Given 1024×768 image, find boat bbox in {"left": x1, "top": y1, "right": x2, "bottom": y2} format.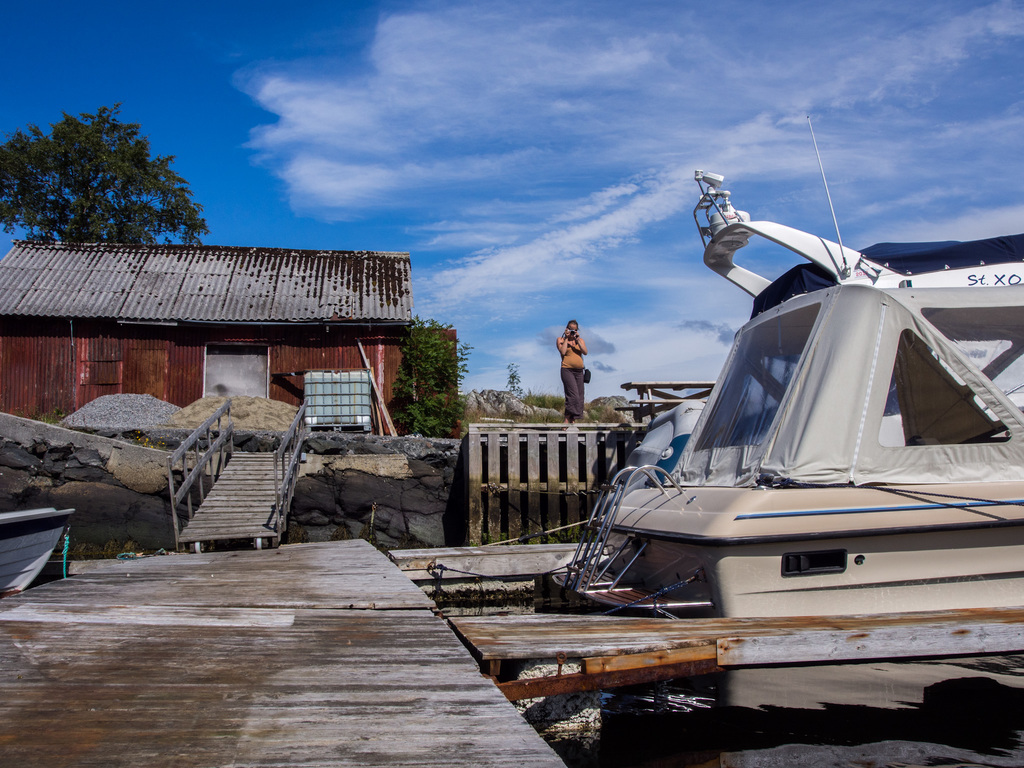
{"left": 533, "top": 148, "right": 1023, "bottom": 643}.
